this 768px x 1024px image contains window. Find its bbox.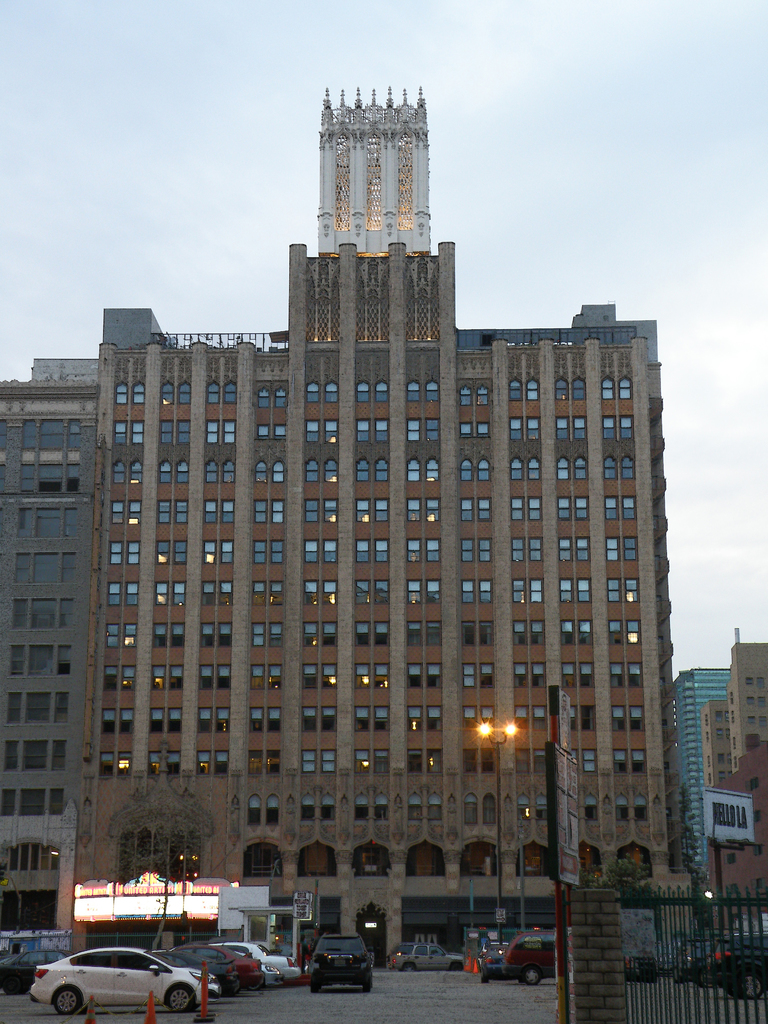
BBox(148, 660, 182, 691).
